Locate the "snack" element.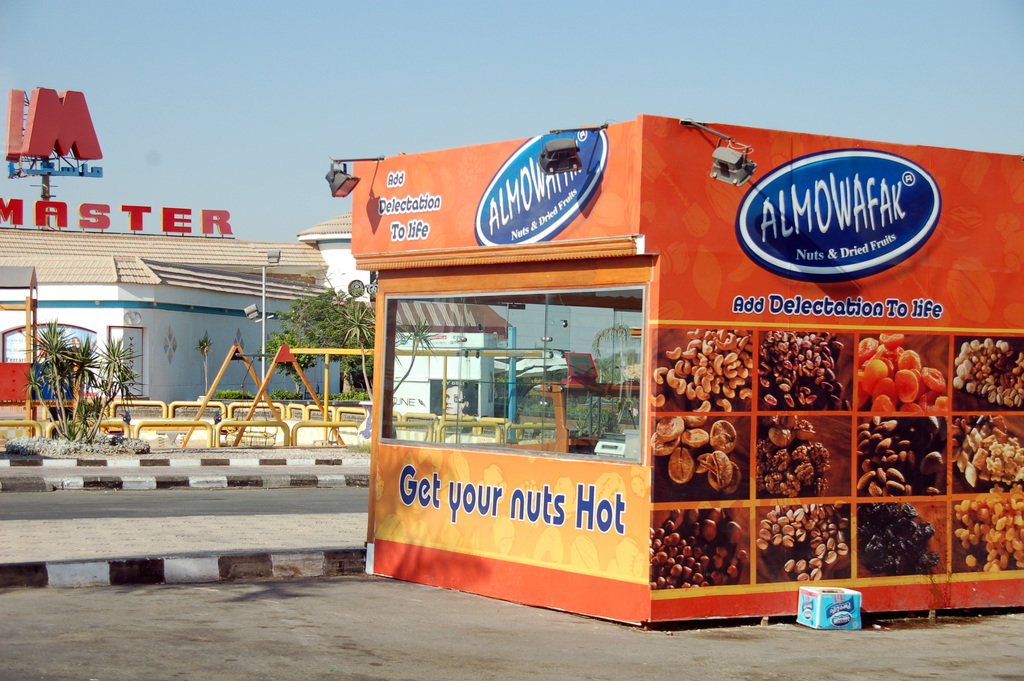
Element bbox: bbox=(957, 336, 1023, 407).
